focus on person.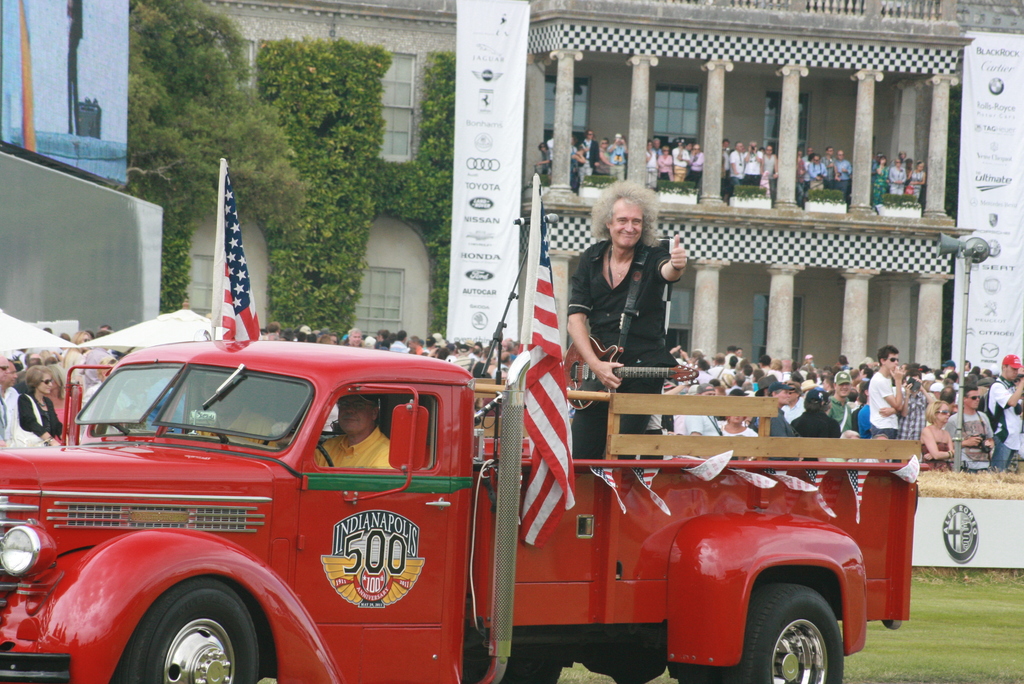
Focused at detection(189, 377, 279, 450).
